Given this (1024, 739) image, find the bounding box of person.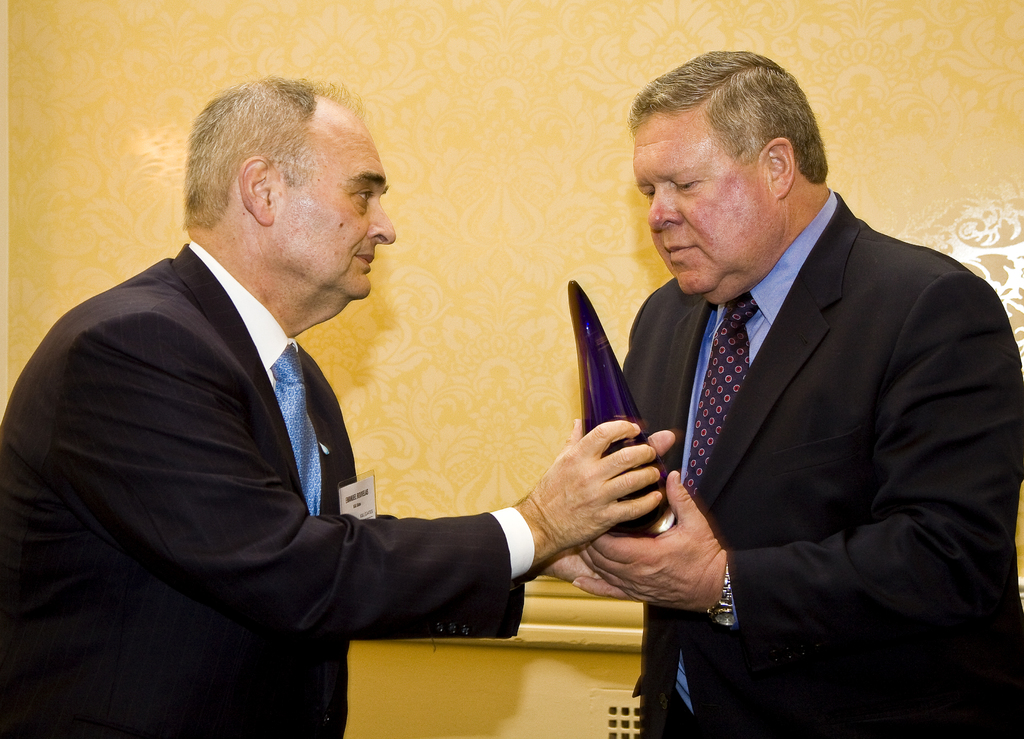
{"x1": 568, "y1": 45, "x2": 1020, "y2": 738}.
